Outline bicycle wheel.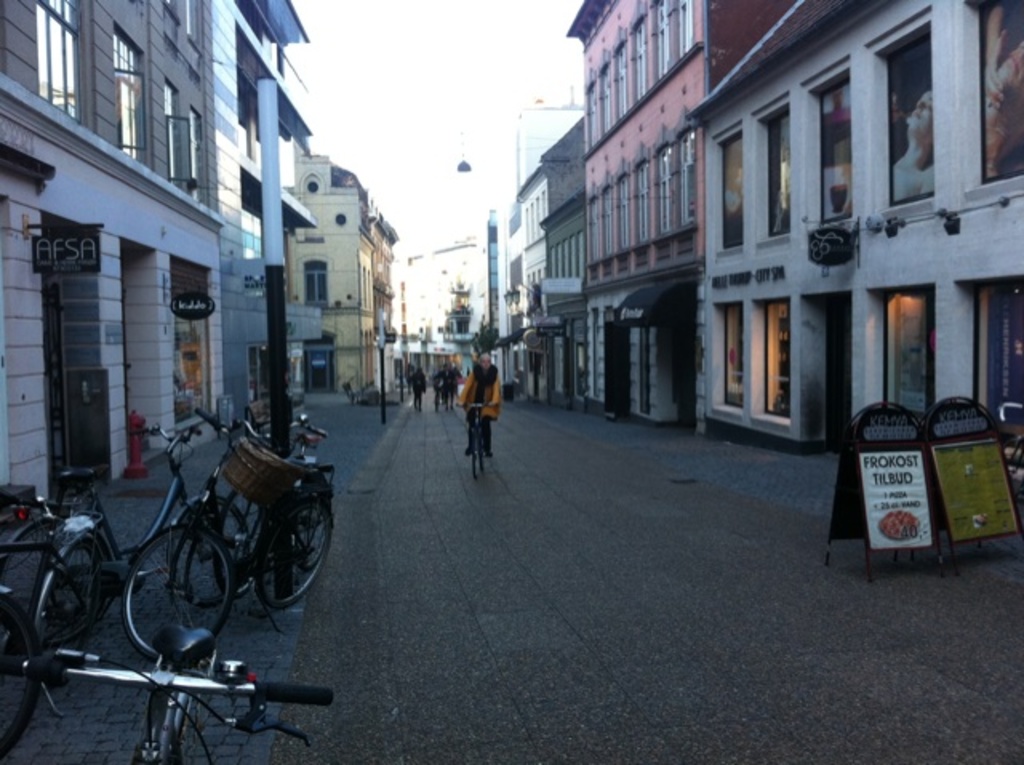
Outline: x1=168 y1=471 x2=235 y2=611.
